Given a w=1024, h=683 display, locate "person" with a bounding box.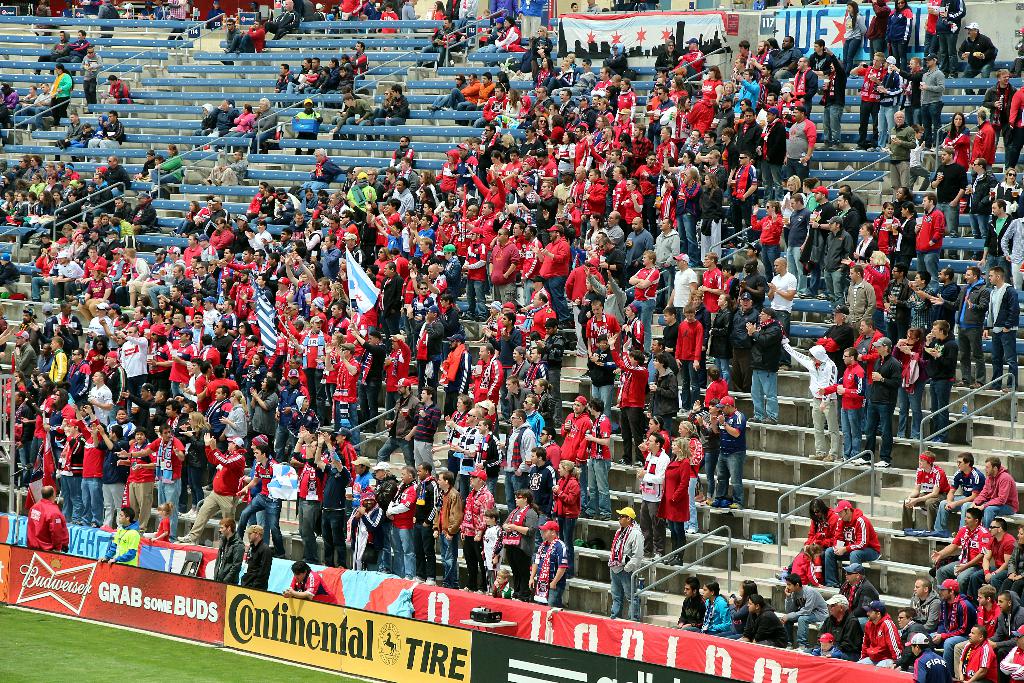
Located: (825,348,868,454).
